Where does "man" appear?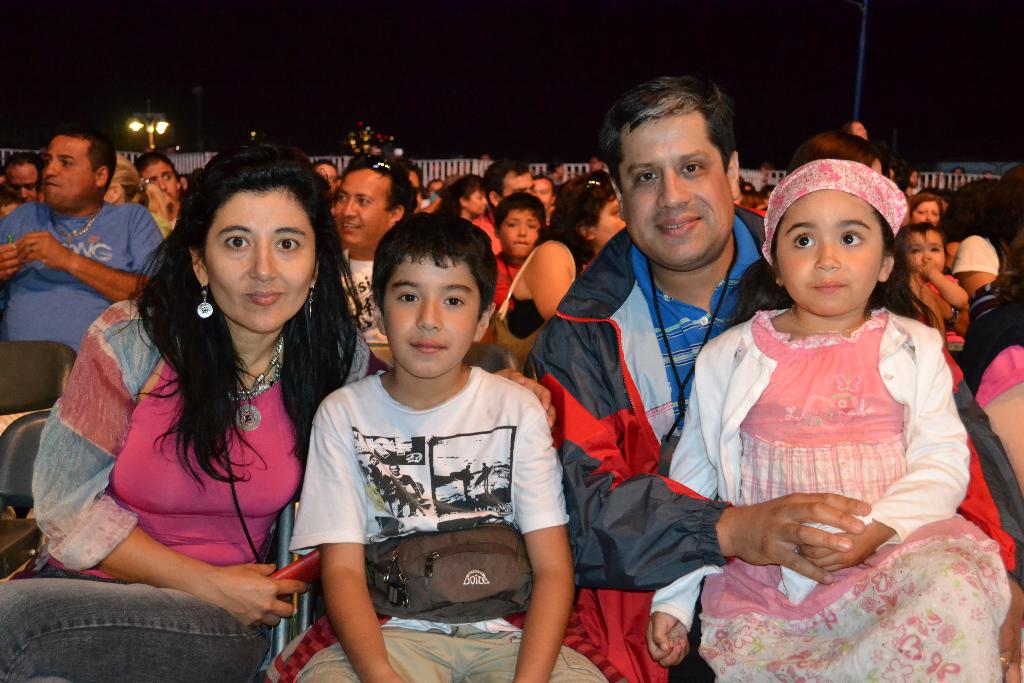
Appears at x1=122, y1=148, x2=193, y2=231.
